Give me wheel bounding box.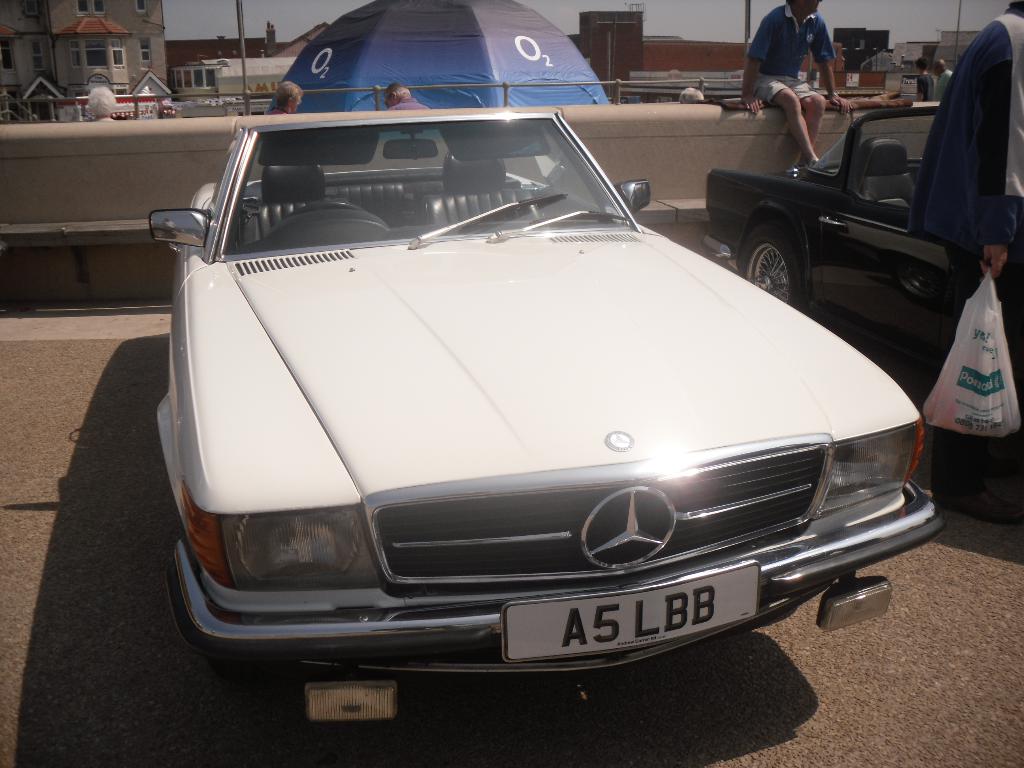
288:202:370:214.
